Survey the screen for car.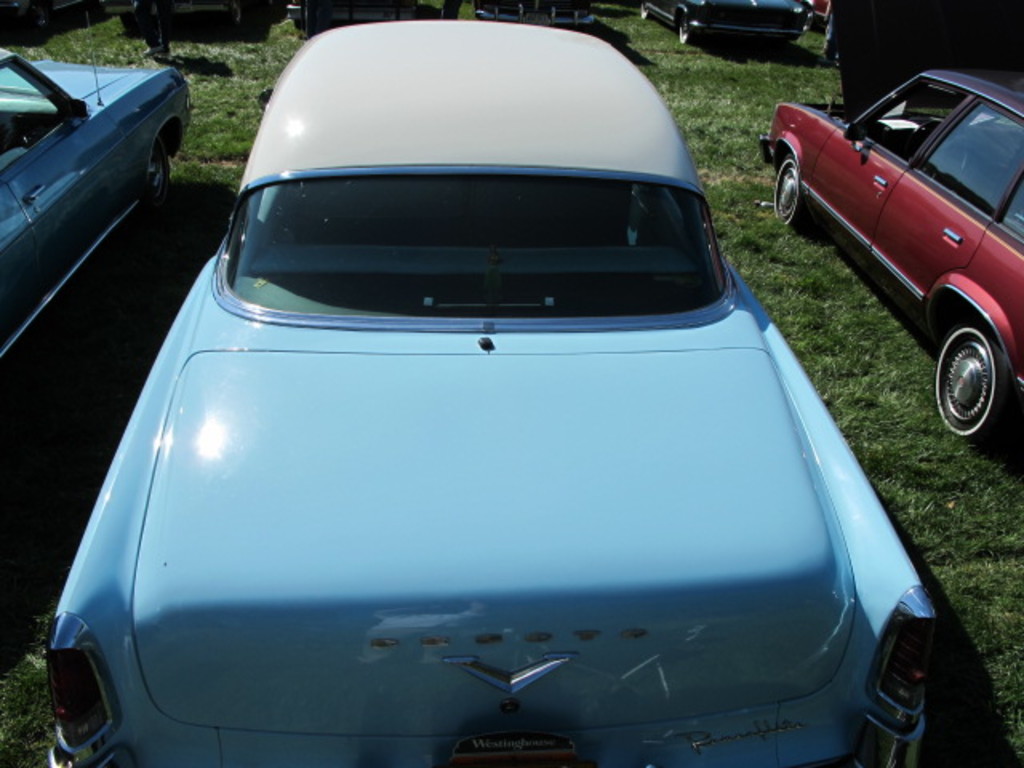
Survey found: region(763, 62, 1022, 448).
